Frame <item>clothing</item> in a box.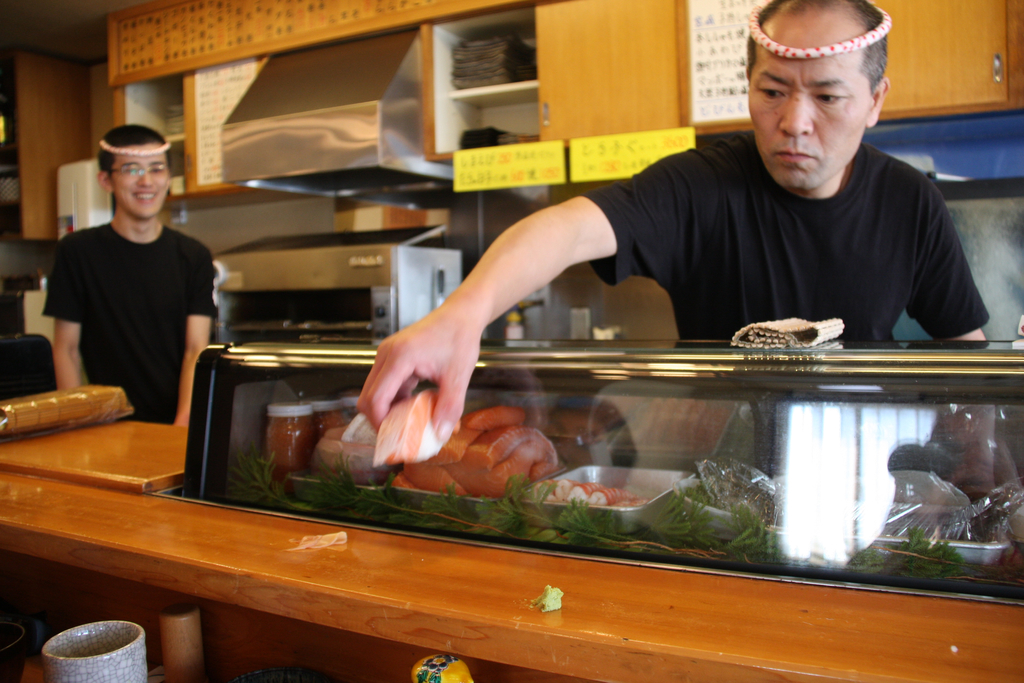
detection(46, 220, 226, 425).
